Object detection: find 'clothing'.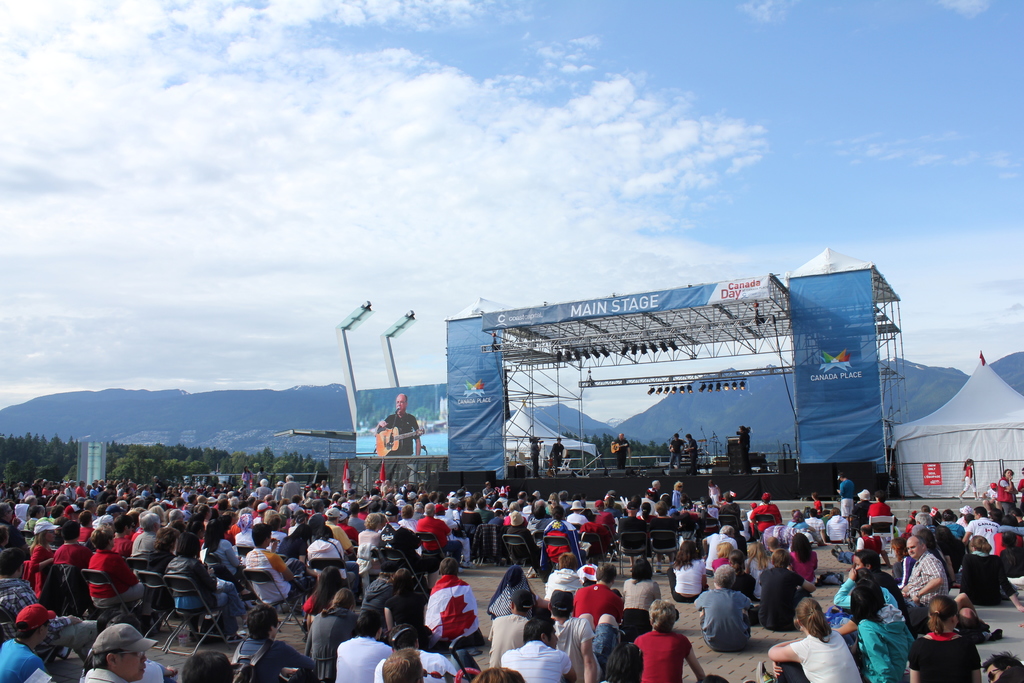
<region>316, 530, 349, 582</region>.
